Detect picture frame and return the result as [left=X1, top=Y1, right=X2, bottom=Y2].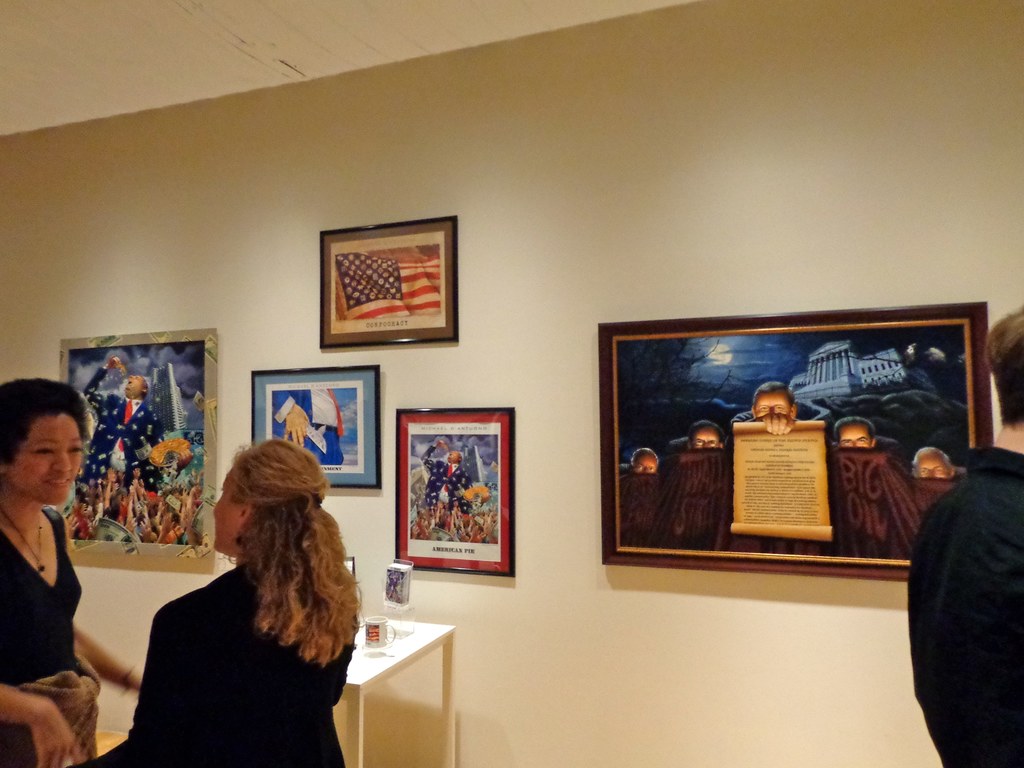
[left=396, top=408, right=516, bottom=579].
